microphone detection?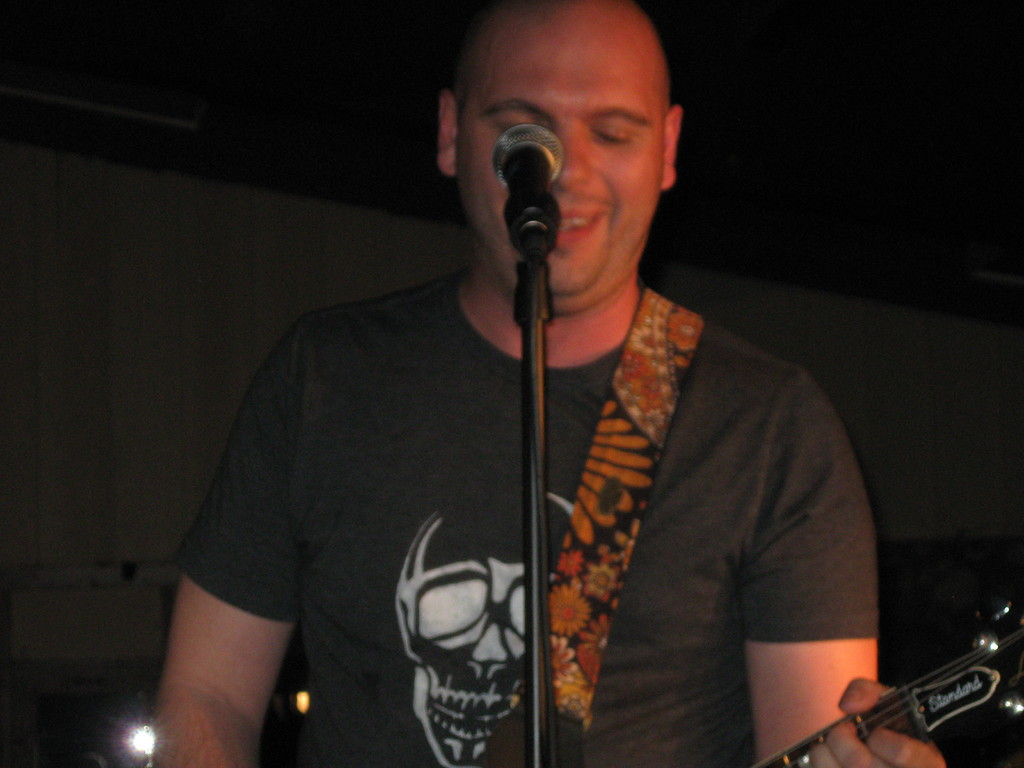
491,118,564,255
